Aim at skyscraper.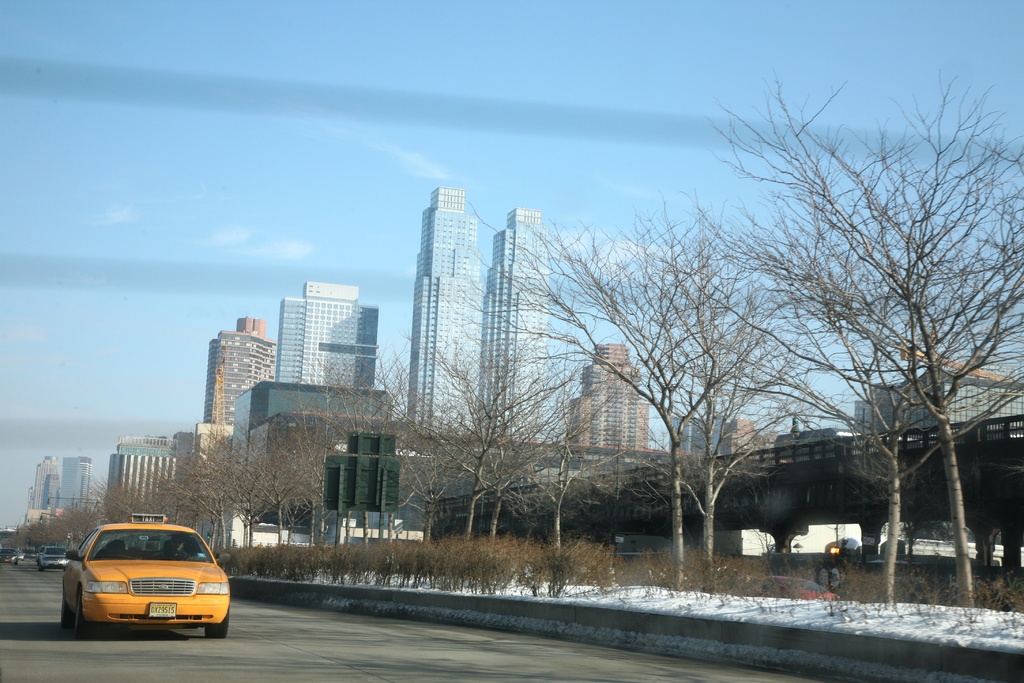
Aimed at detection(478, 206, 542, 429).
